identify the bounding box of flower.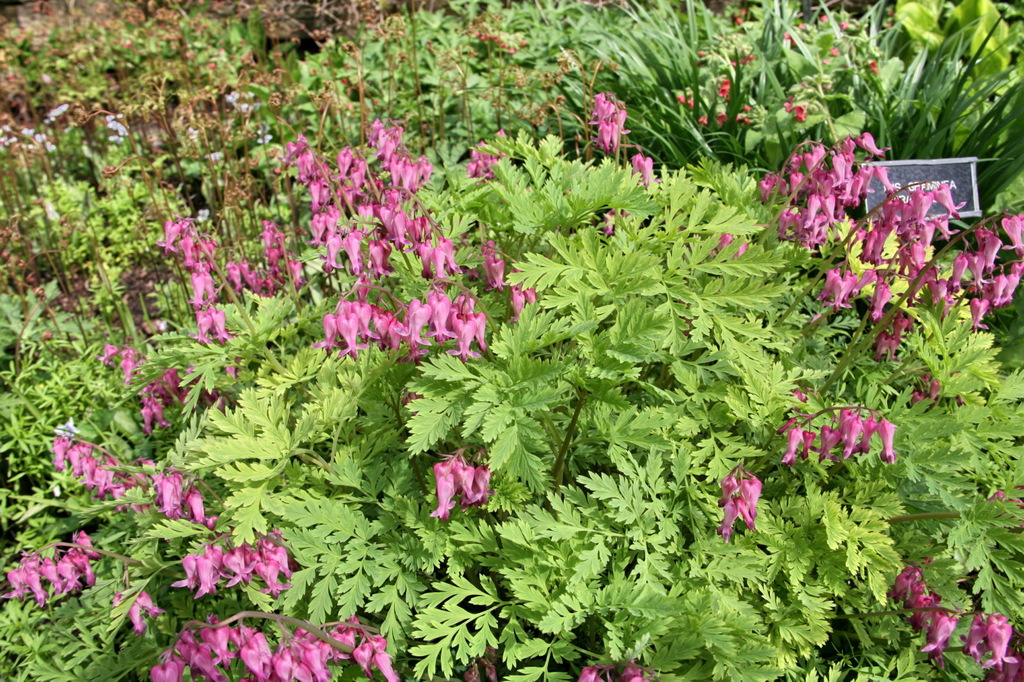
left=714, top=225, right=750, bottom=262.
